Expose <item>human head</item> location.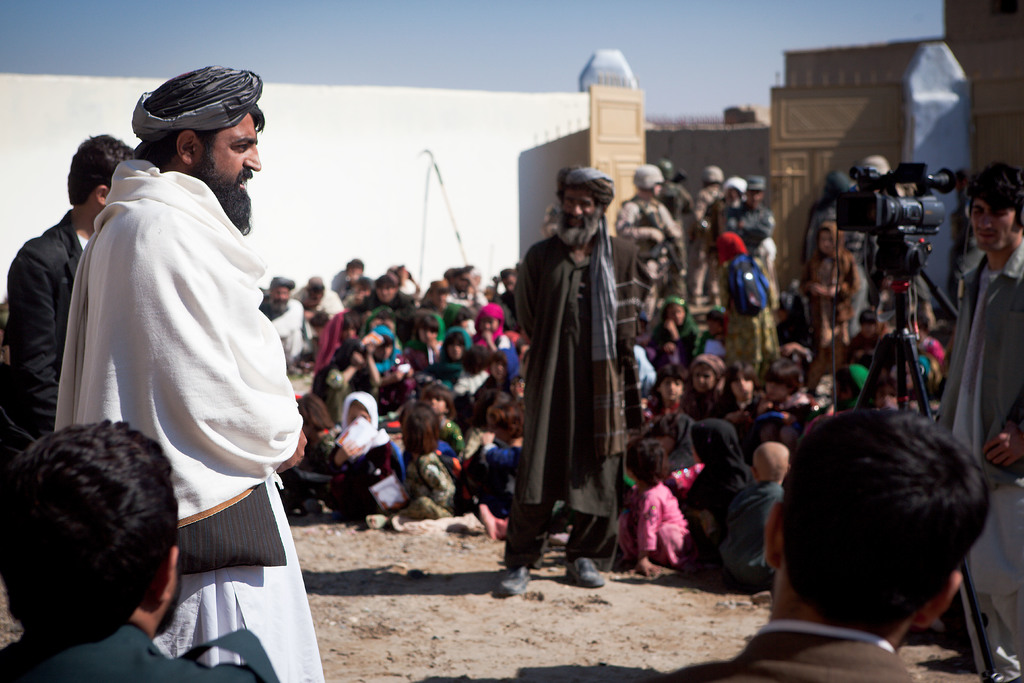
Exposed at 968 163 1023 256.
